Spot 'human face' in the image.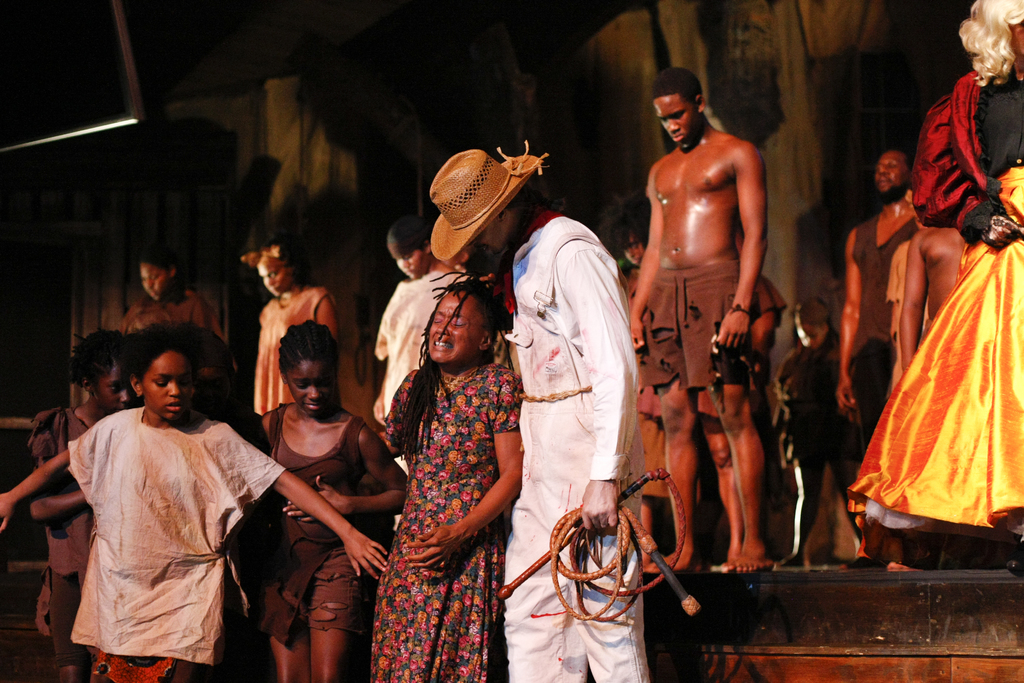
'human face' found at {"x1": 621, "y1": 229, "x2": 644, "y2": 267}.
